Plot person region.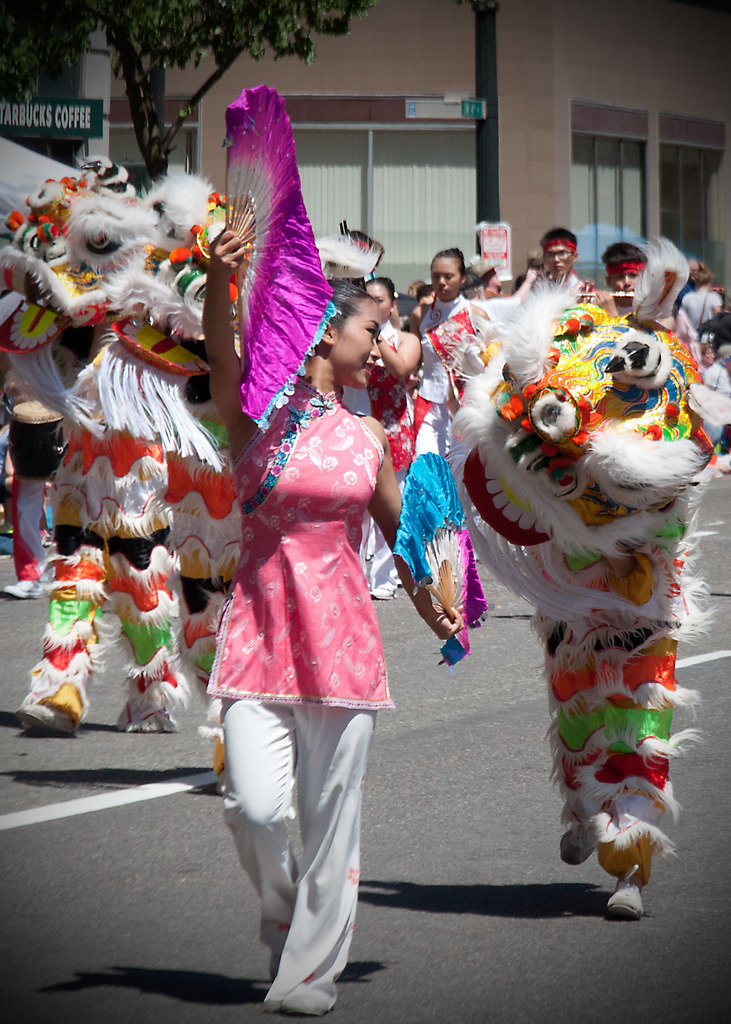
Plotted at region(531, 228, 587, 287).
